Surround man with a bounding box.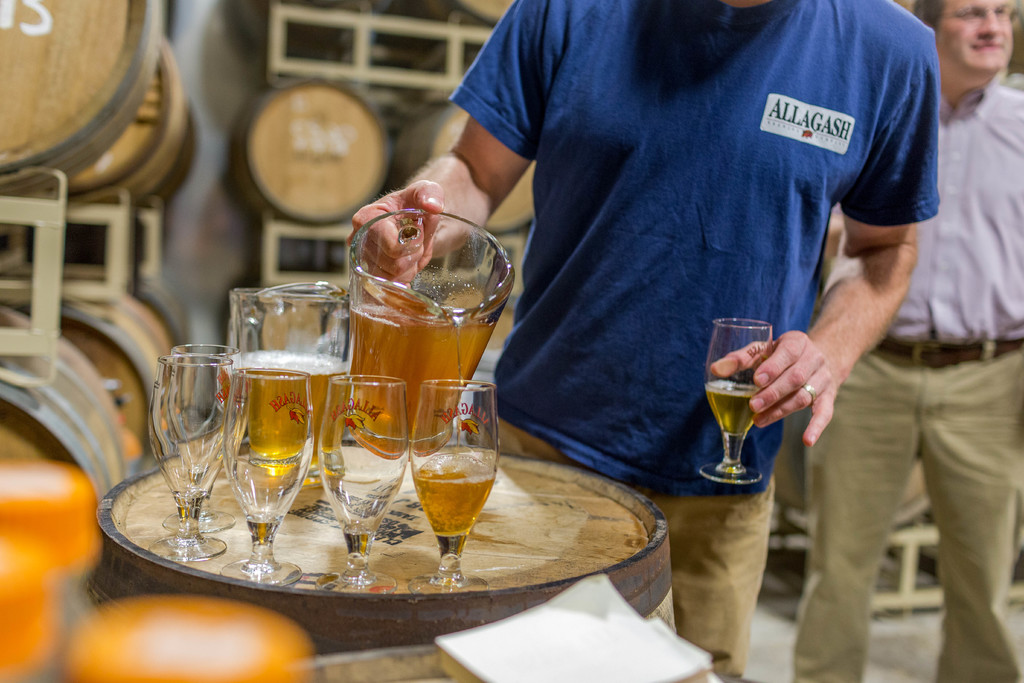
box=[350, 0, 941, 682].
